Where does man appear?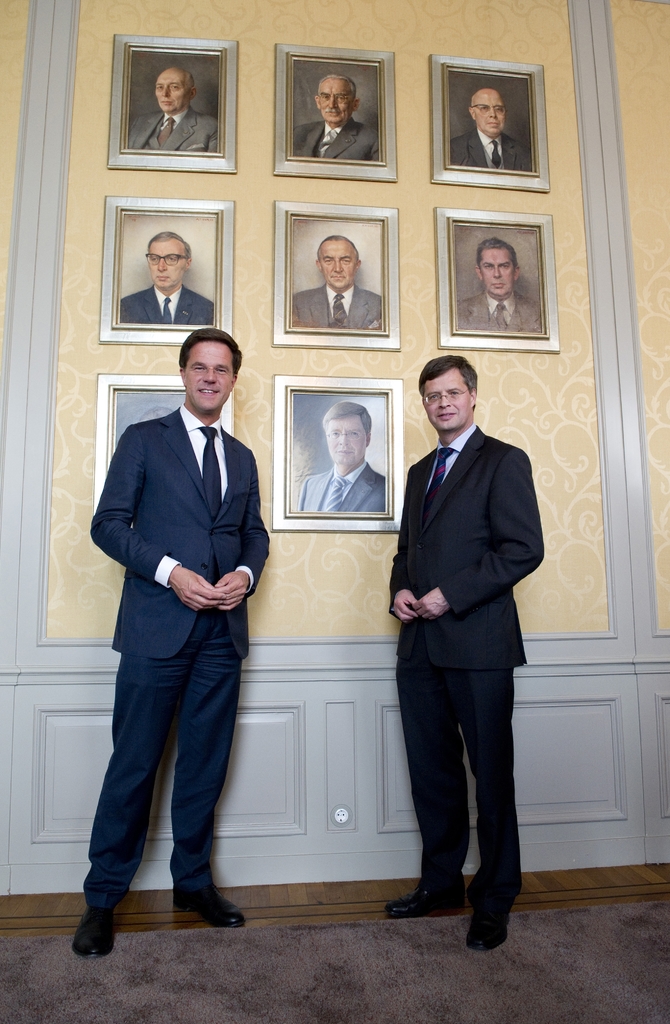
Appears at {"left": 455, "top": 243, "right": 539, "bottom": 335}.
